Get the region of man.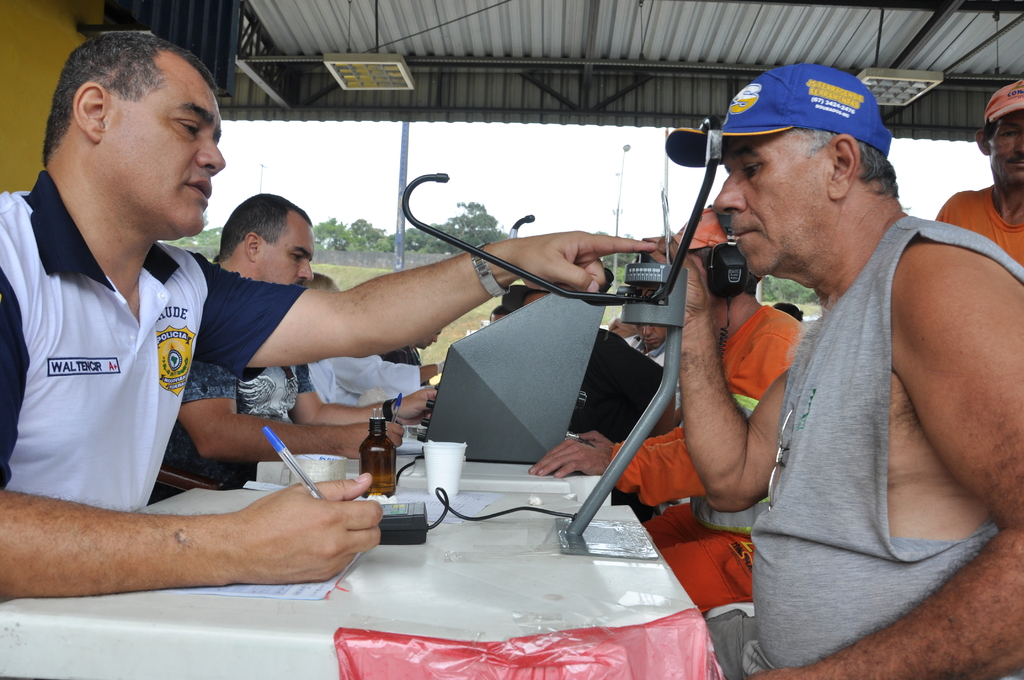
(308,273,446,404).
